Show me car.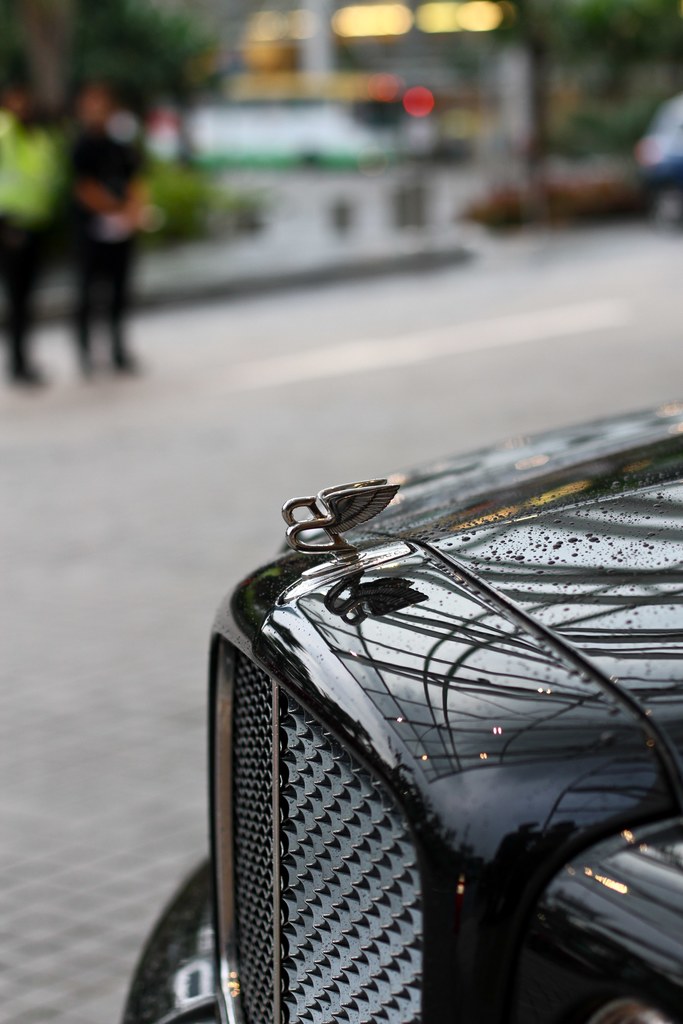
car is here: rect(144, 348, 679, 1023).
